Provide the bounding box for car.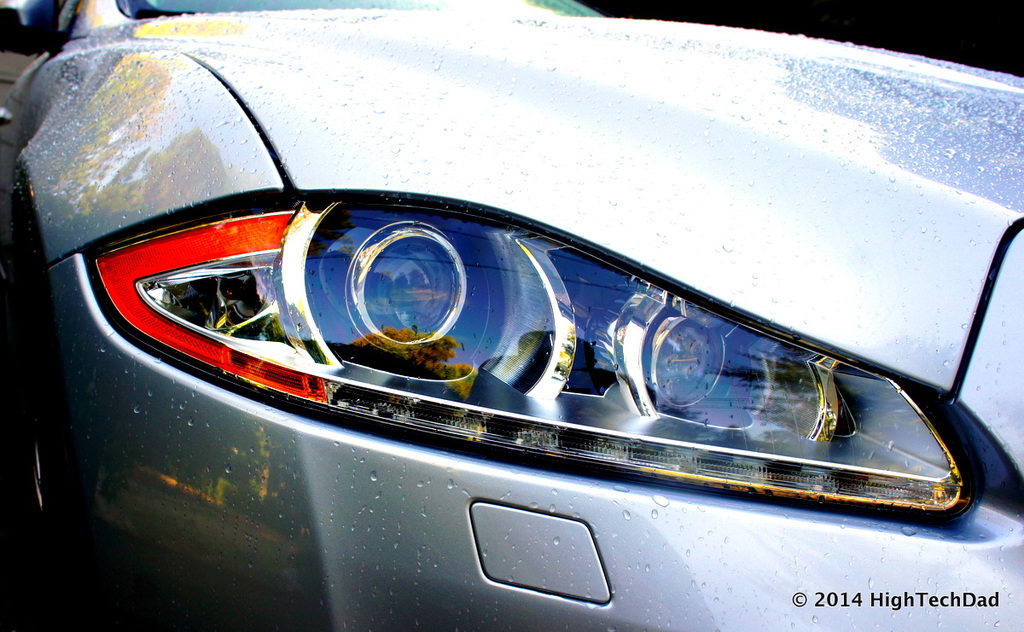
bbox=(90, 101, 972, 616).
